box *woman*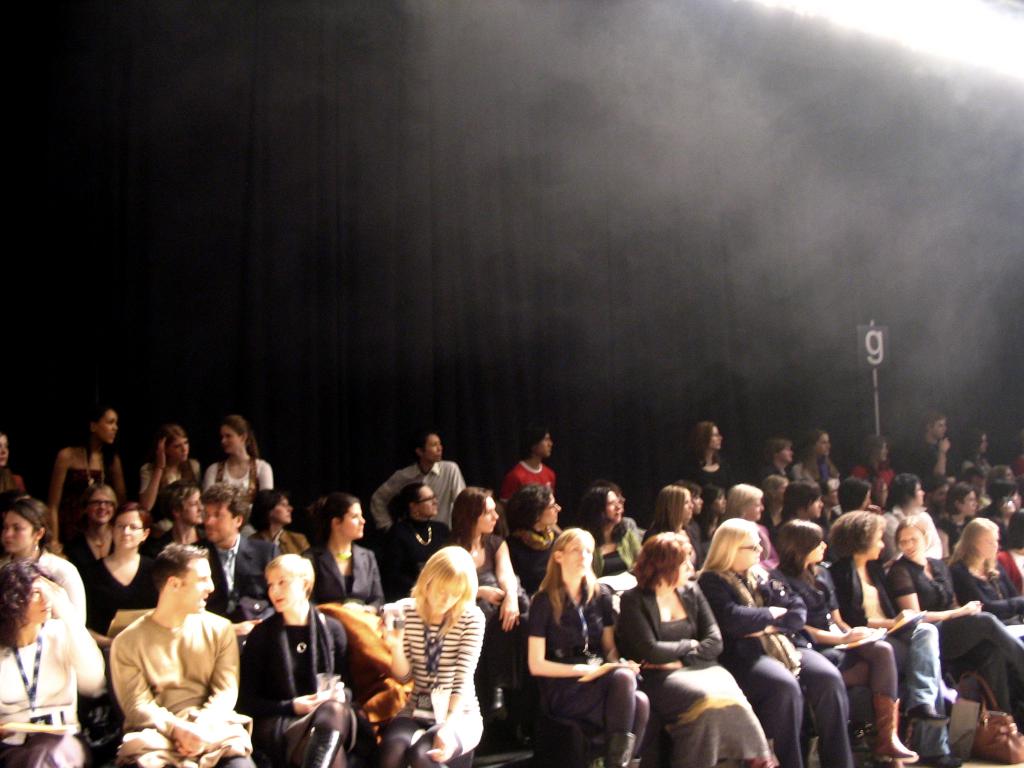
138, 413, 203, 519
